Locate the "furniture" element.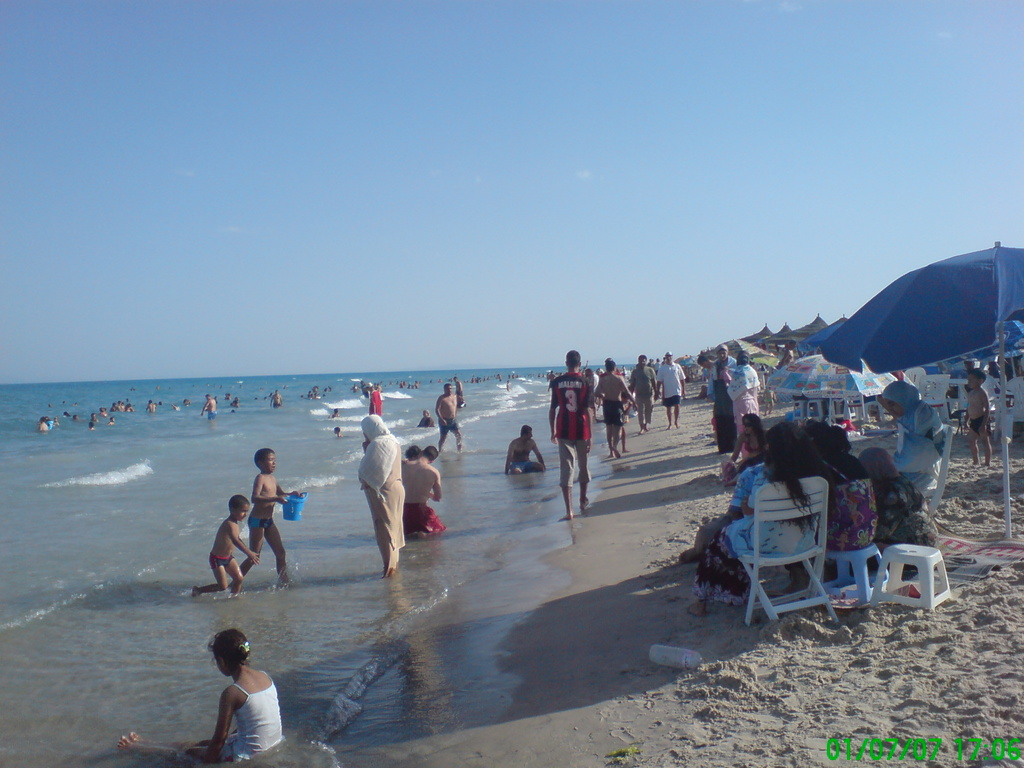
Element bbox: x1=736, y1=480, x2=848, y2=628.
